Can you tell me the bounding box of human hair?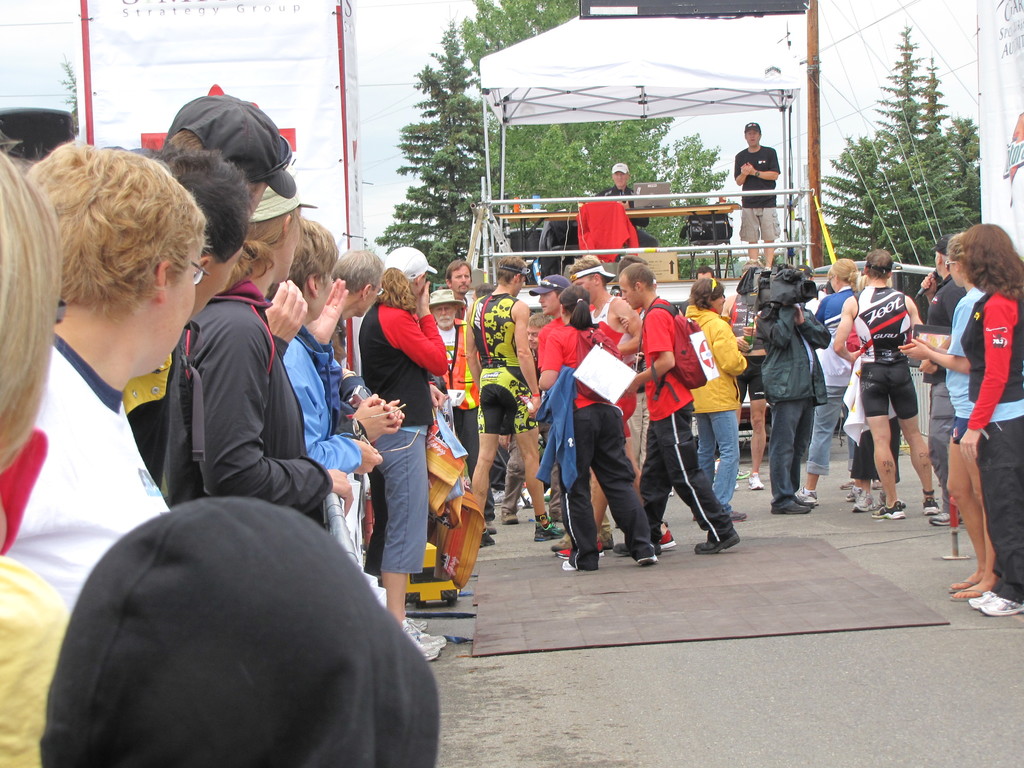
crop(942, 227, 1021, 303).
